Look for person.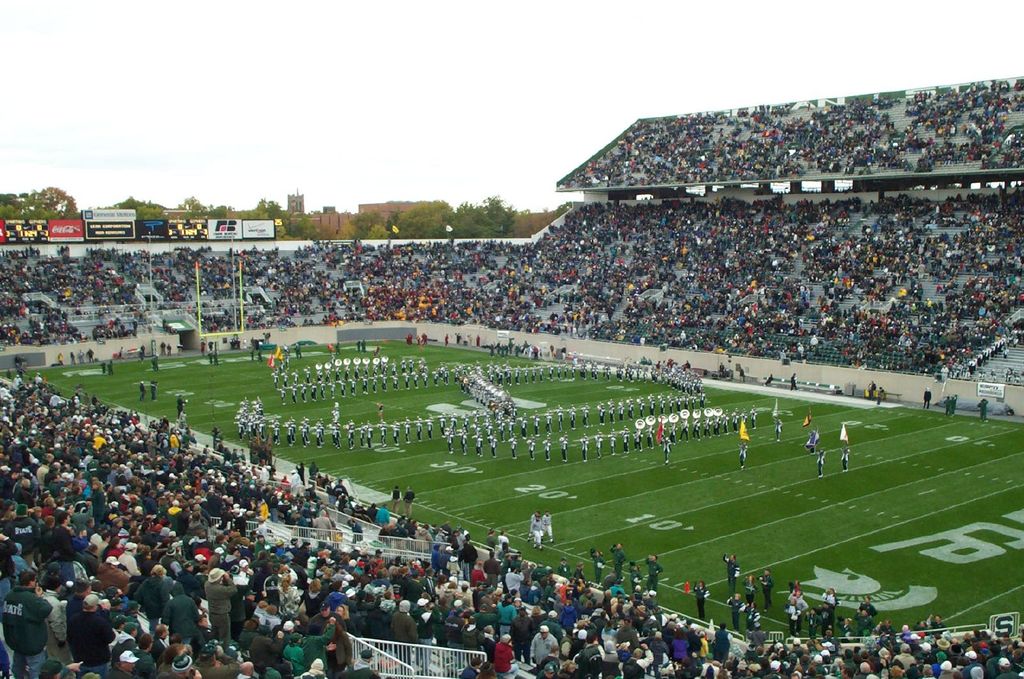
Found: rect(921, 385, 931, 411).
